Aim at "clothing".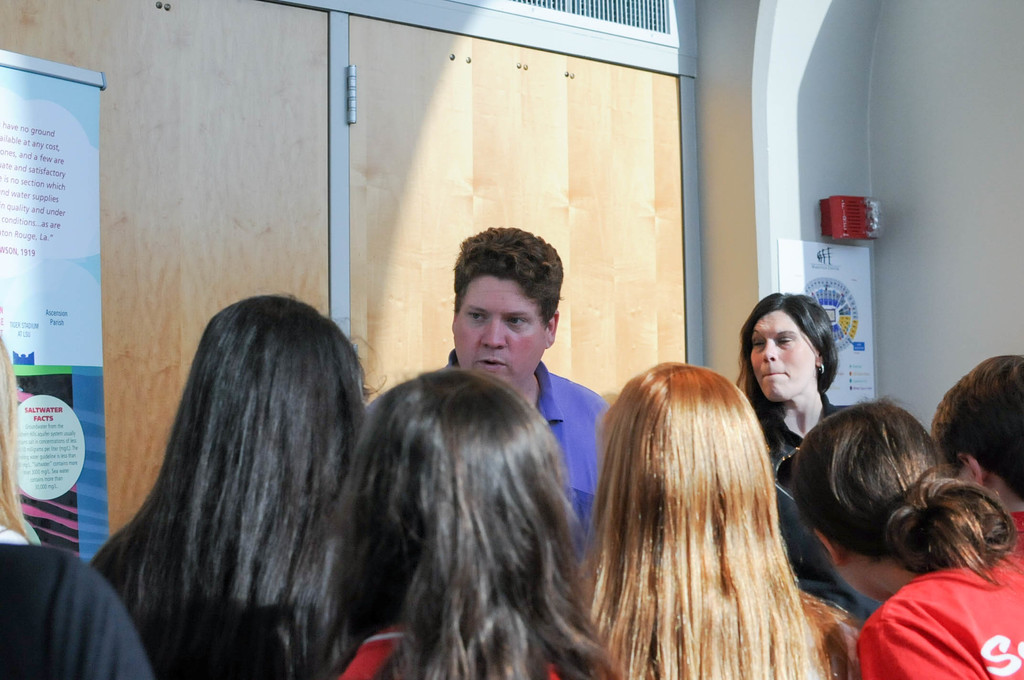
Aimed at Rect(0, 517, 39, 545).
